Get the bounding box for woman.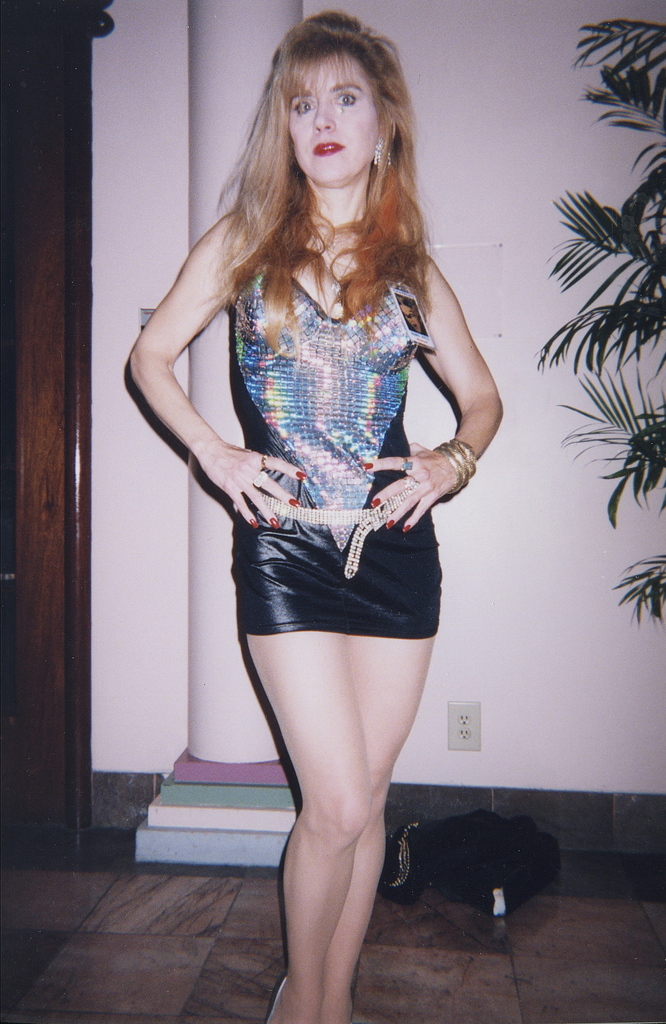
[left=133, top=41, right=493, bottom=915].
